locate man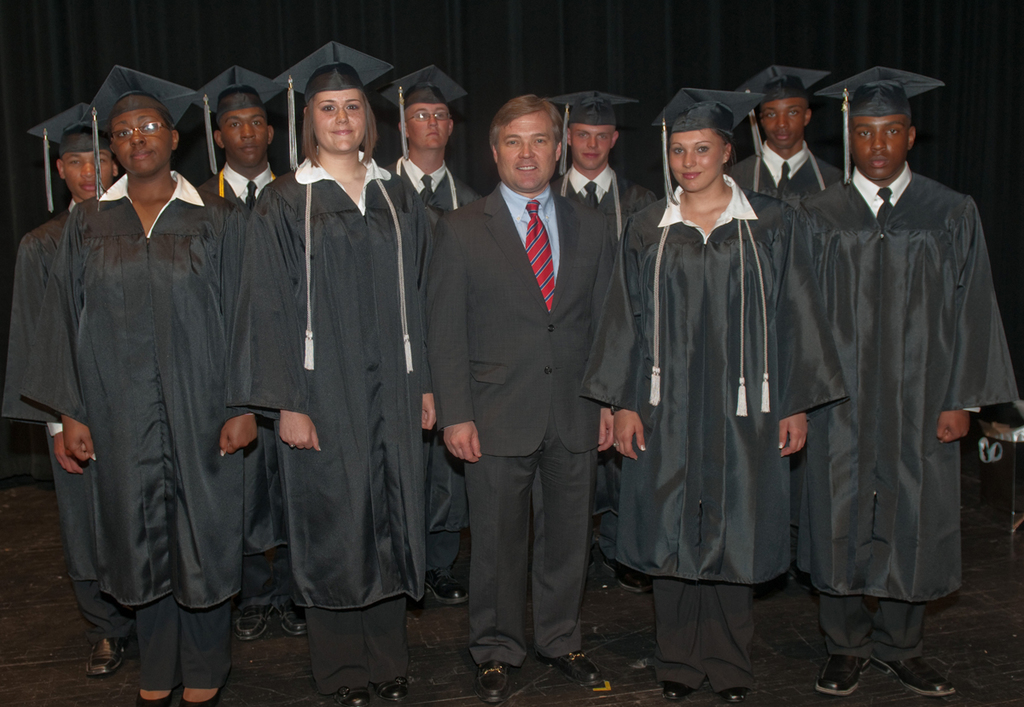
box(0, 104, 120, 680)
